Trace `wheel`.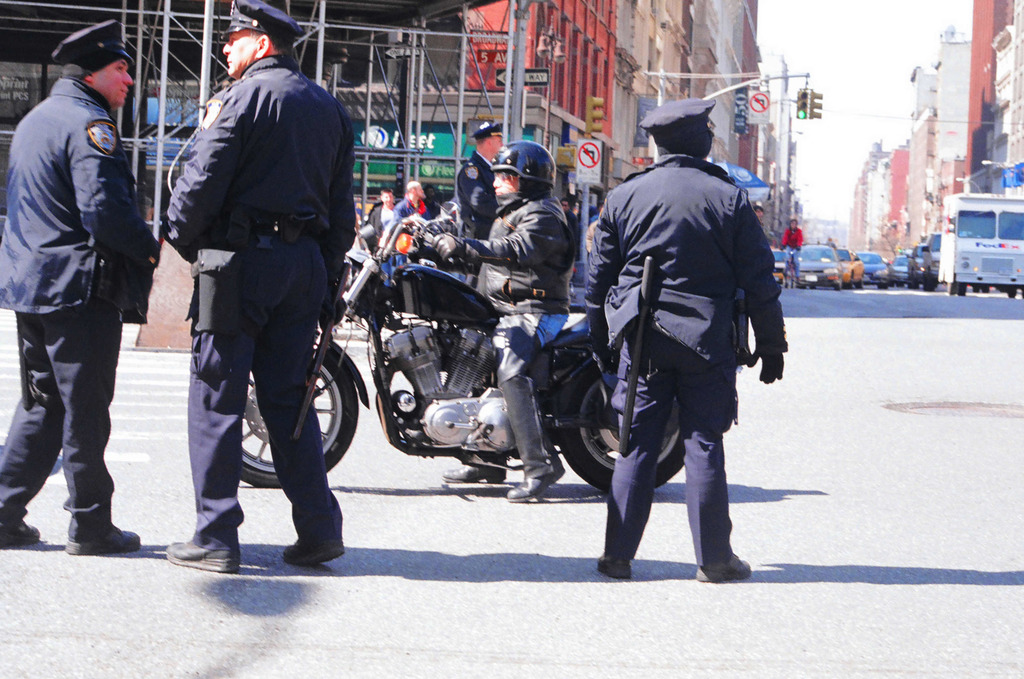
Traced to bbox=[796, 282, 804, 290].
